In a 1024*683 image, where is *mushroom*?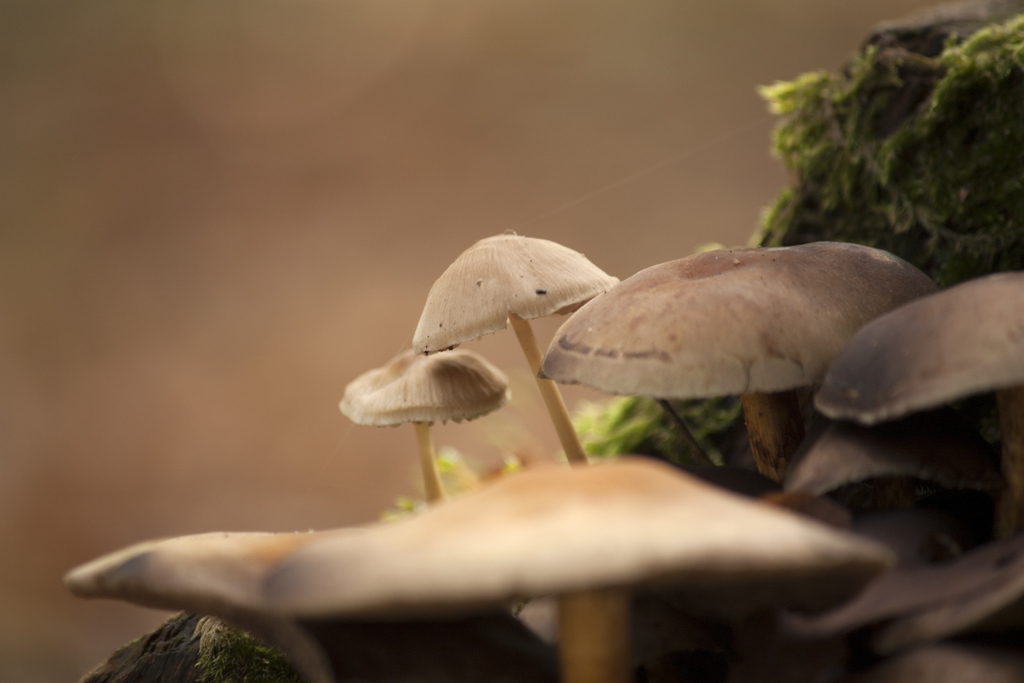
545/236/950/473.
